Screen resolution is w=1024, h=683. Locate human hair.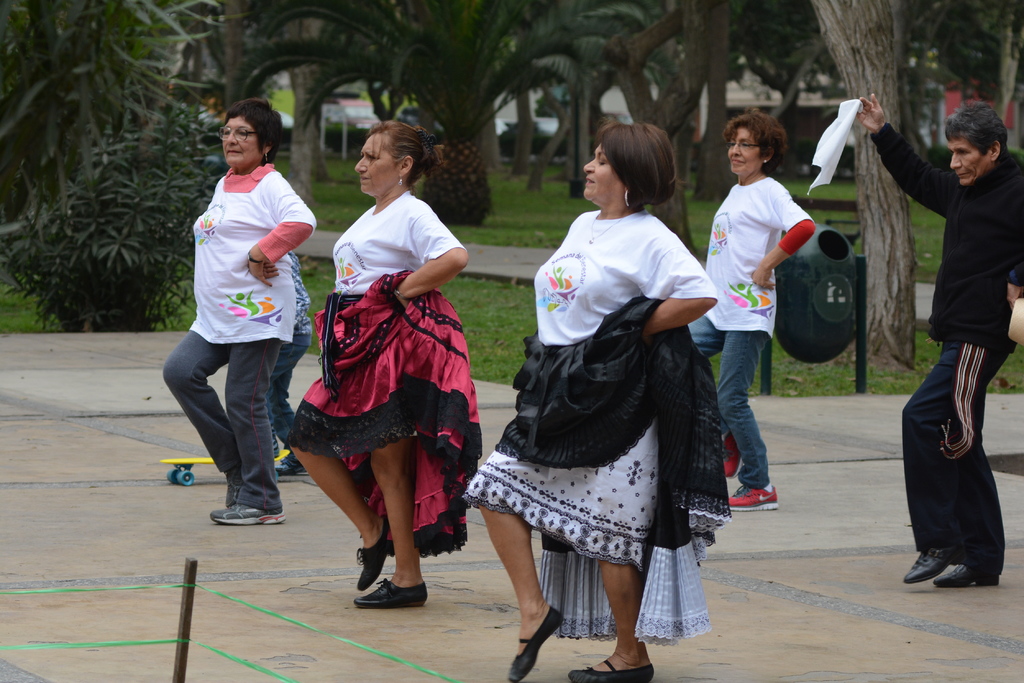
pyautogui.locateOnScreen(941, 99, 1007, 166).
